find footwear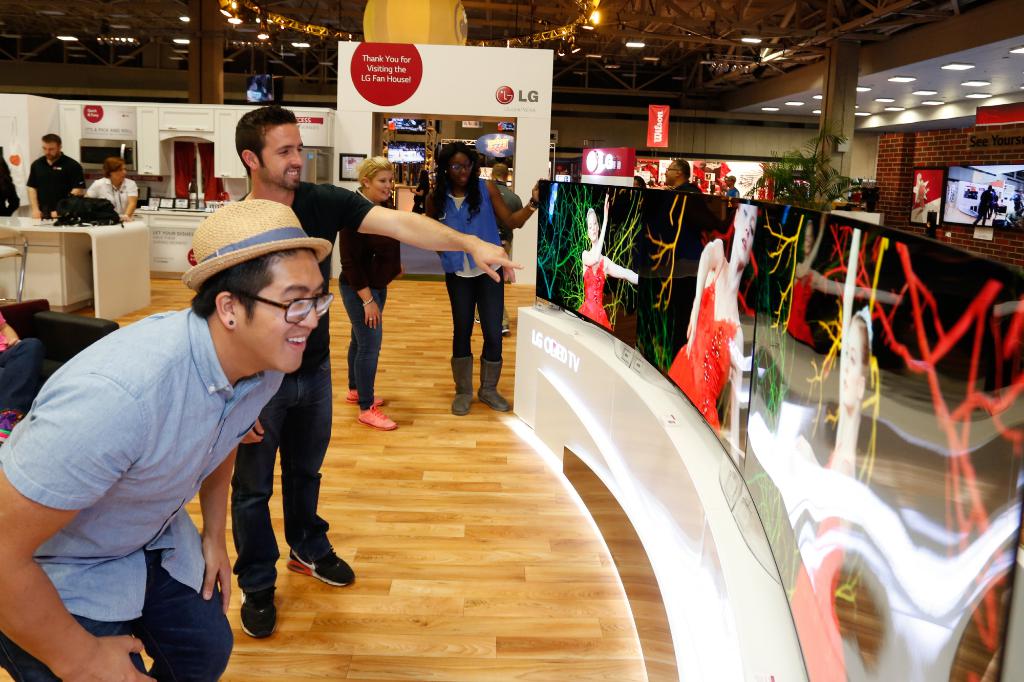
355:405:399:436
